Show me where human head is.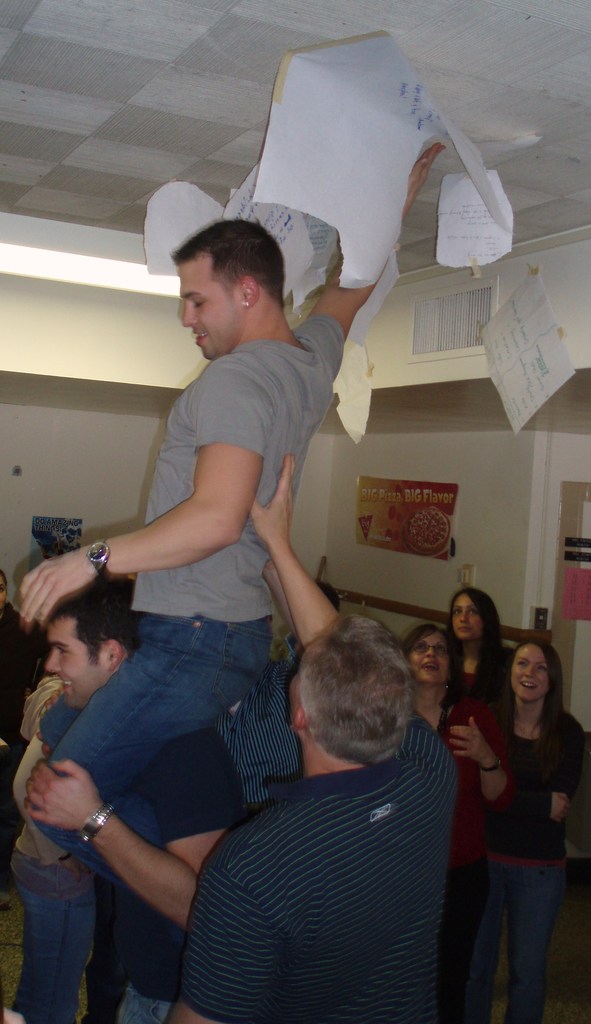
human head is at {"x1": 163, "y1": 207, "x2": 299, "y2": 343}.
